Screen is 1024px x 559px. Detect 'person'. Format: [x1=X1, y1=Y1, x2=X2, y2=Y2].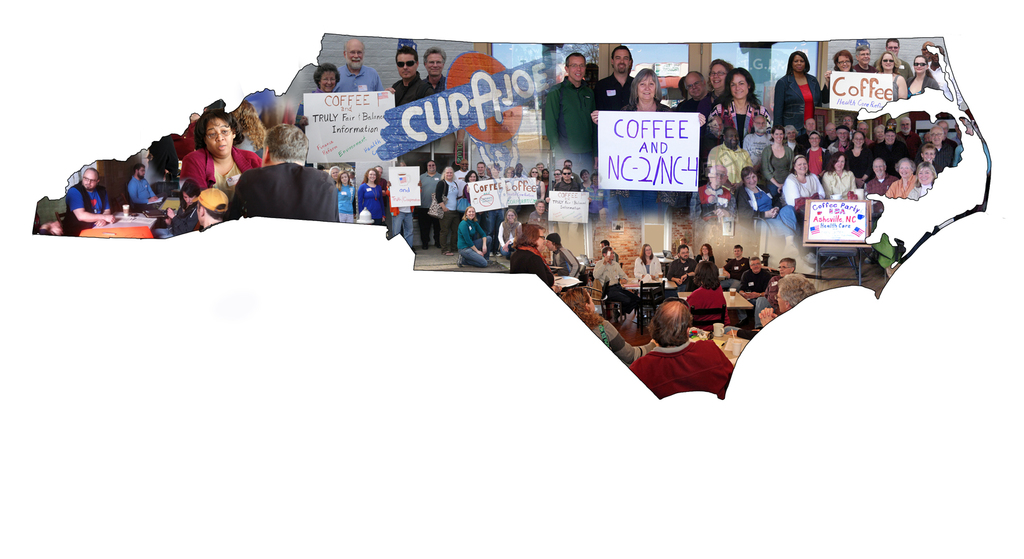
[x1=855, y1=121, x2=872, y2=140].
